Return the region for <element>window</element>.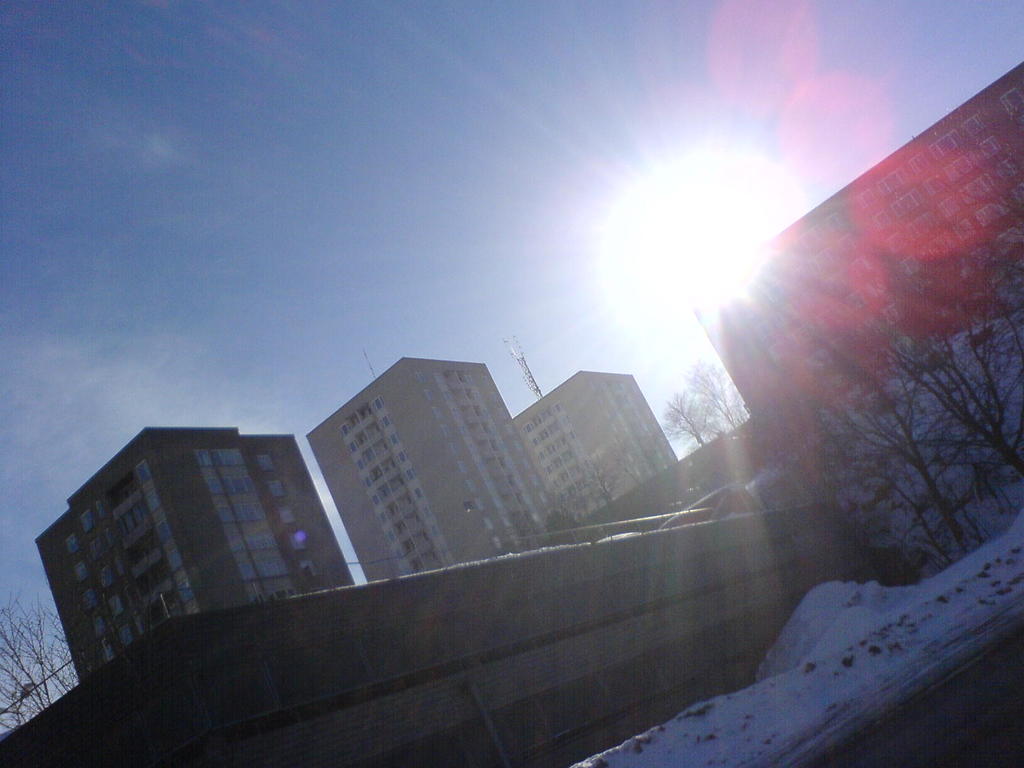
region(353, 399, 371, 421).
